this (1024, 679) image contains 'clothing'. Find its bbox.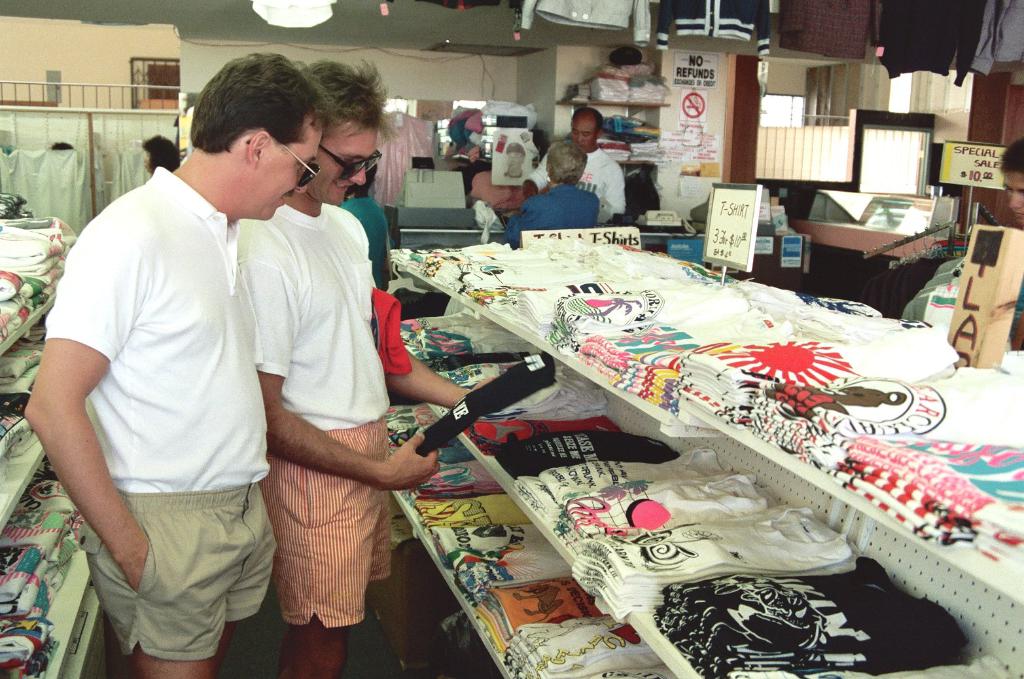
left=271, top=417, right=396, bottom=629.
